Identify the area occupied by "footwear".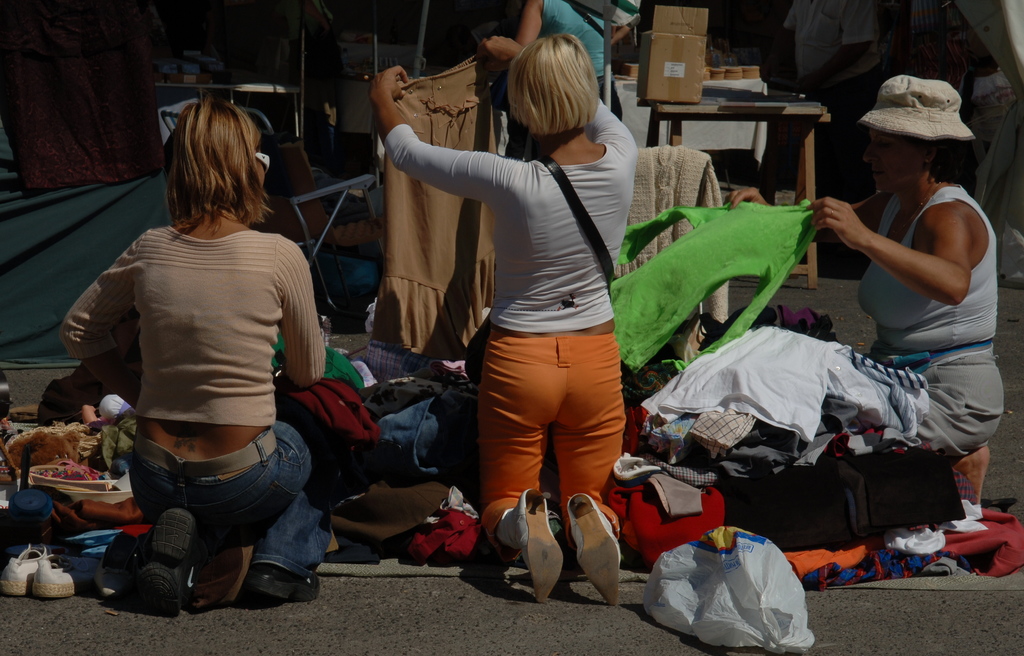
Area: {"x1": 252, "y1": 561, "x2": 328, "y2": 603}.
